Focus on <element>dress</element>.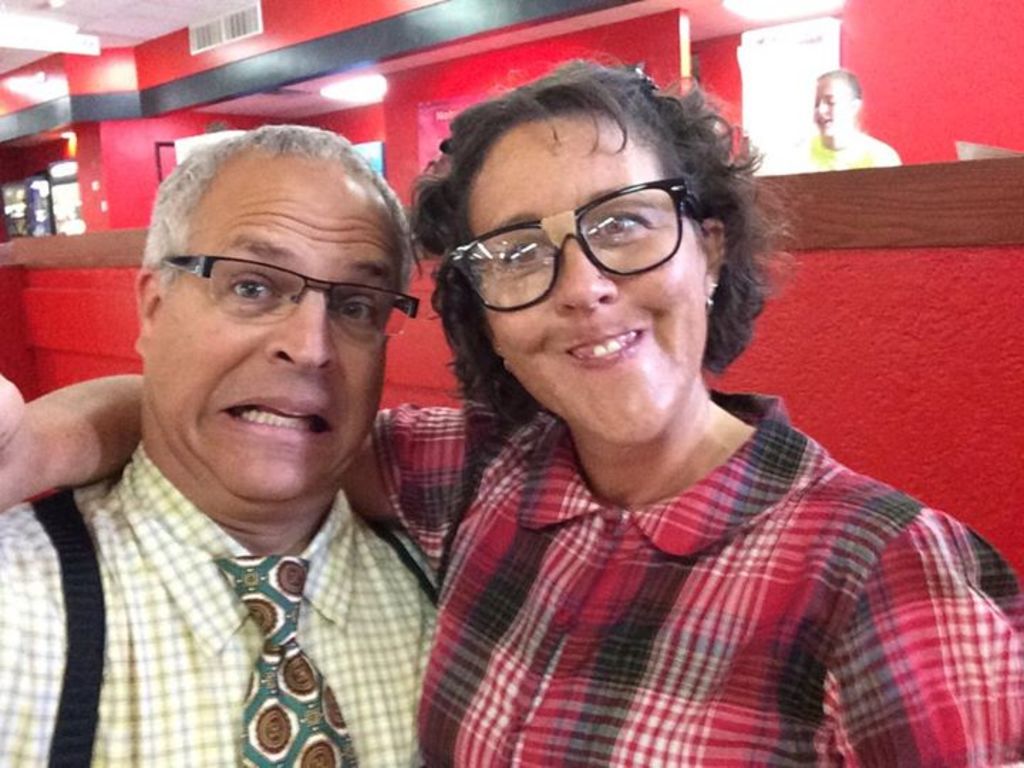
Focused at bbox=[377, 385, 1023, 767].
